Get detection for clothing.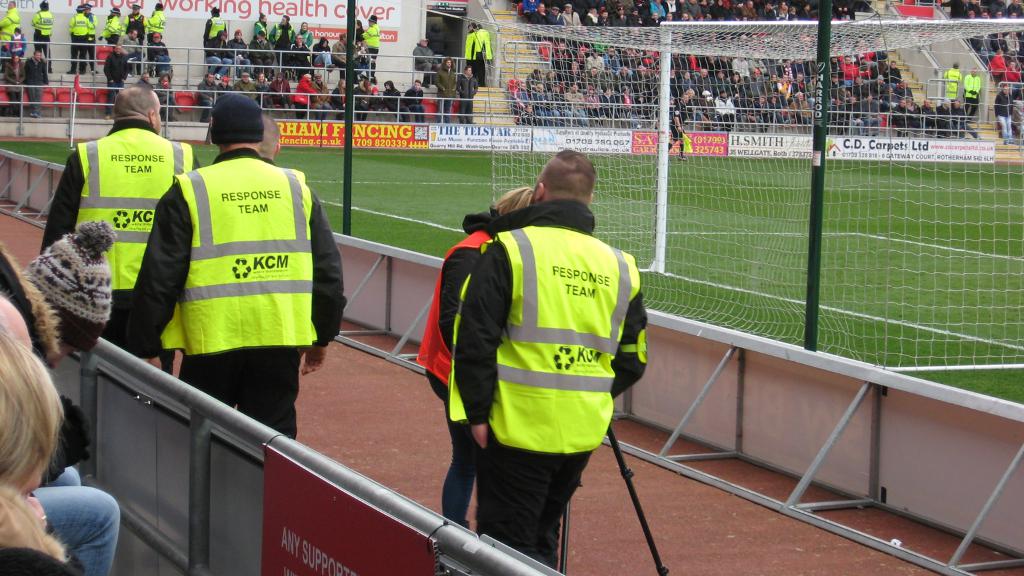
Detection: 85 14 95 71.
